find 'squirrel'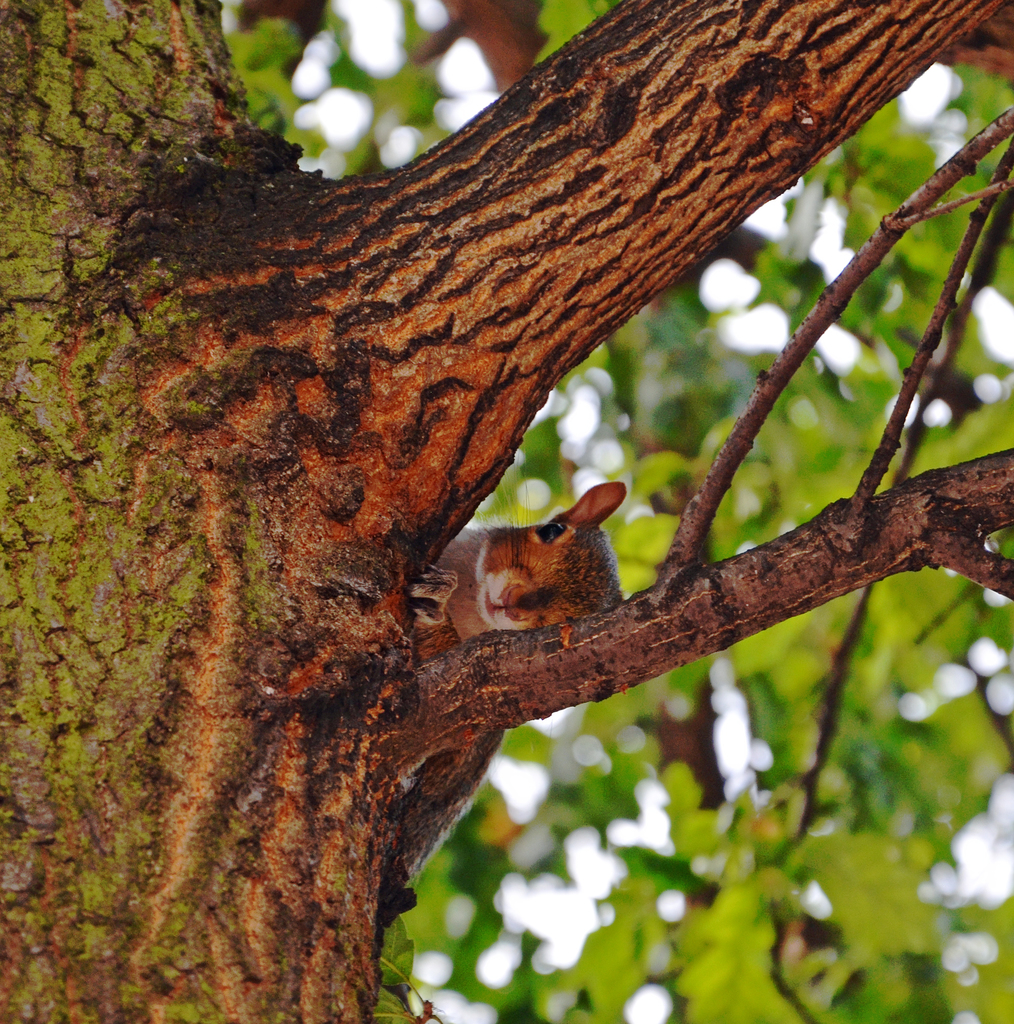
bbox=[405, 478, 636, 893]
